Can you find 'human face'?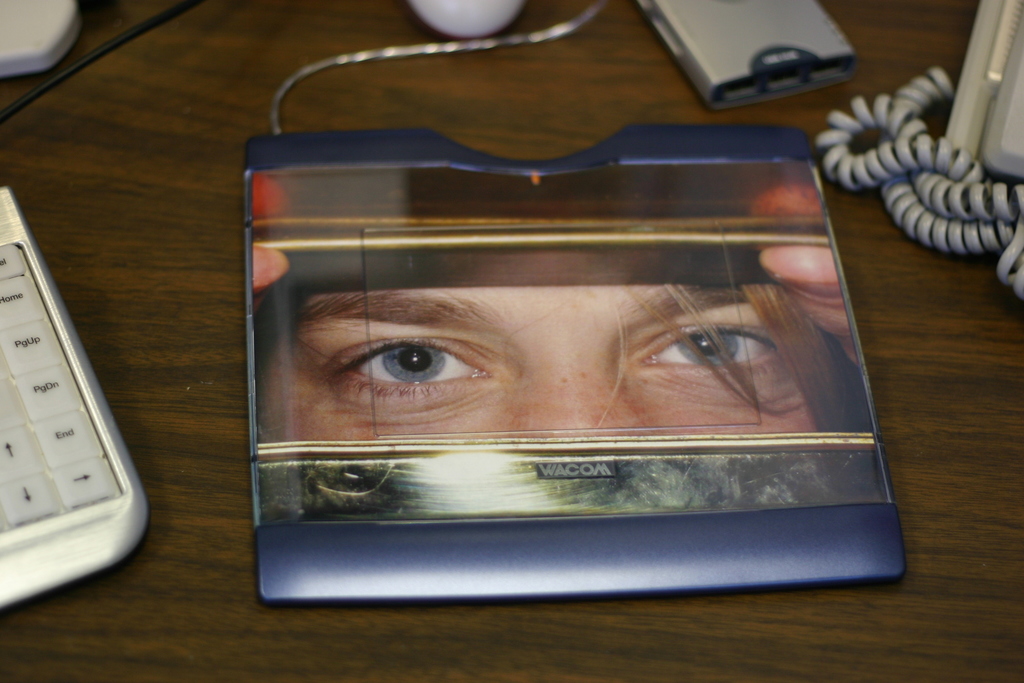
Yes, bounding box: region(264, 283, 806, 432).
